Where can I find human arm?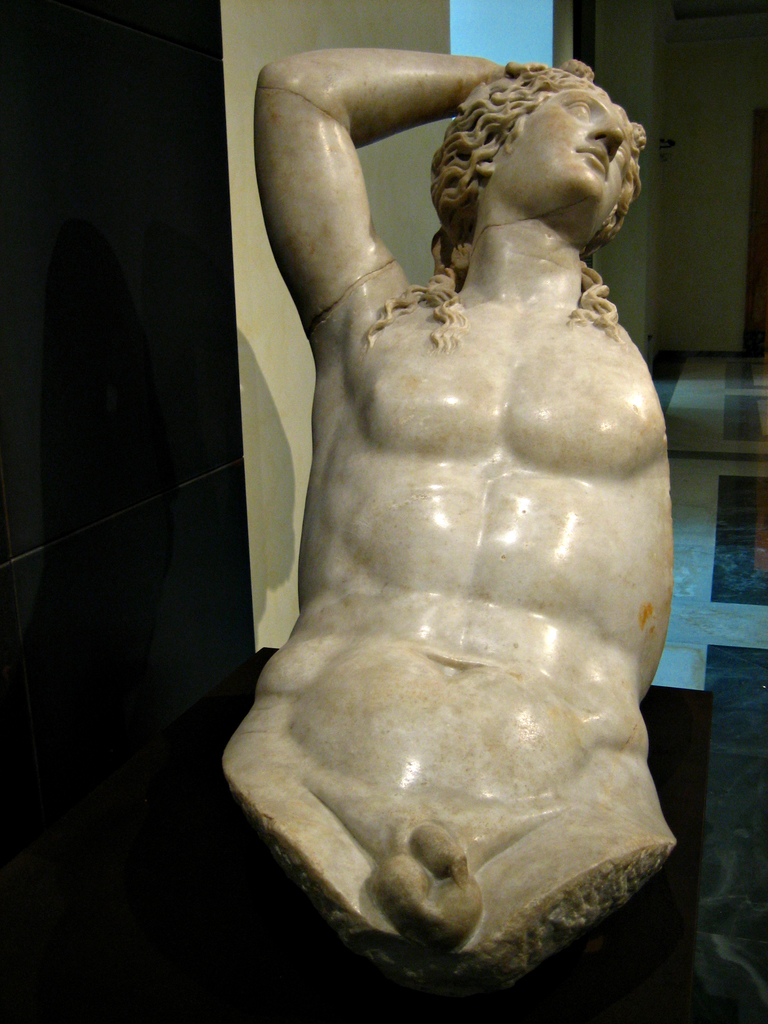
You can find it at bbox=(241, 0, 514, 380).
